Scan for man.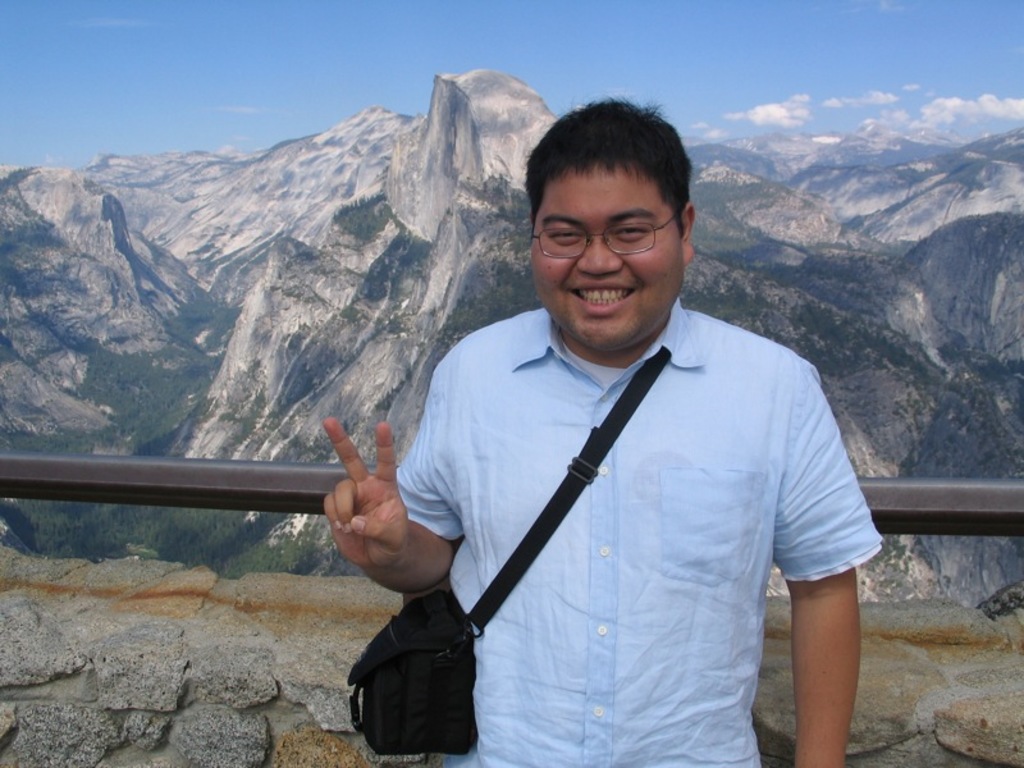
Scan result: left=348, top=127, right=878, bottom=762.
